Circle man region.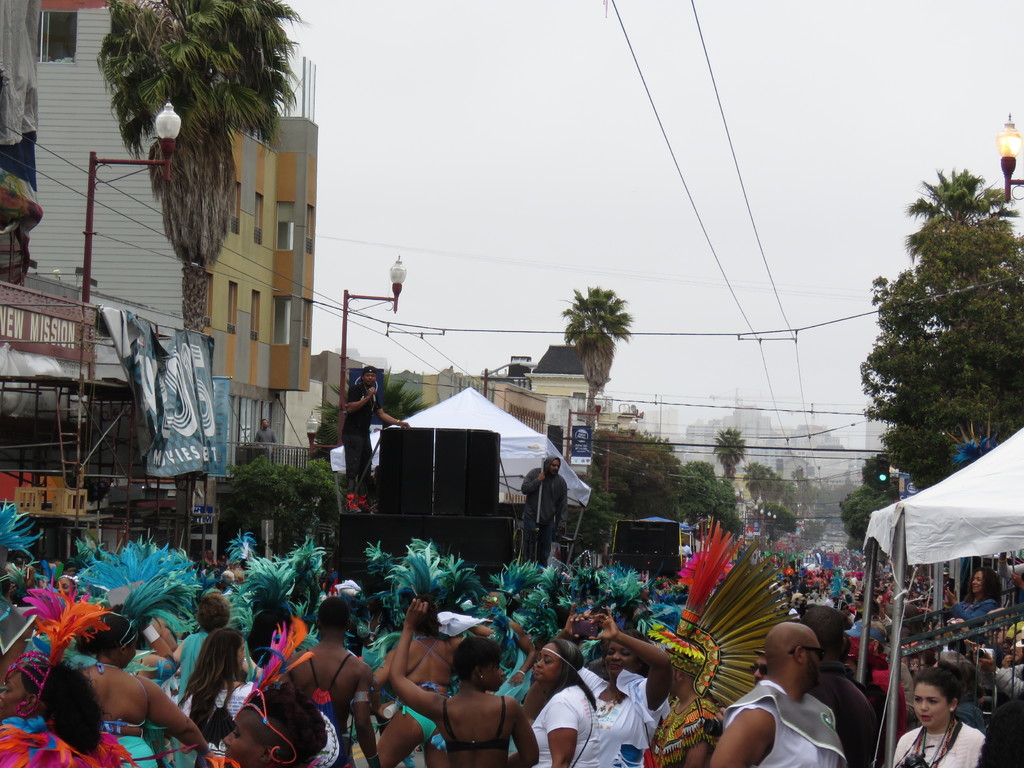
Region: Rect(202, 547, 216, 568).
